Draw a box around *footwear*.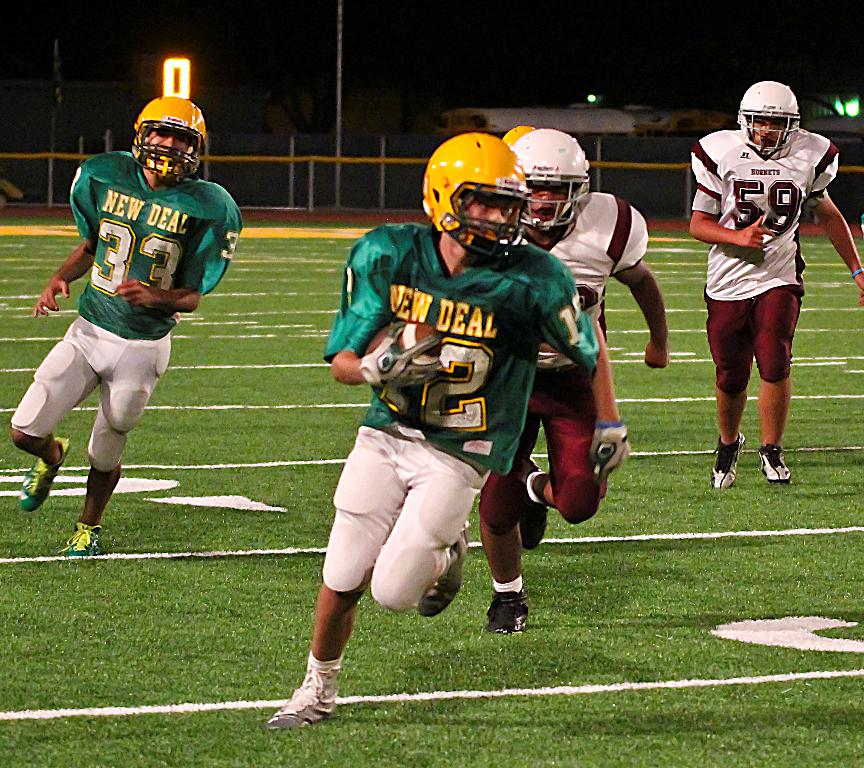
490:588:529:636.
